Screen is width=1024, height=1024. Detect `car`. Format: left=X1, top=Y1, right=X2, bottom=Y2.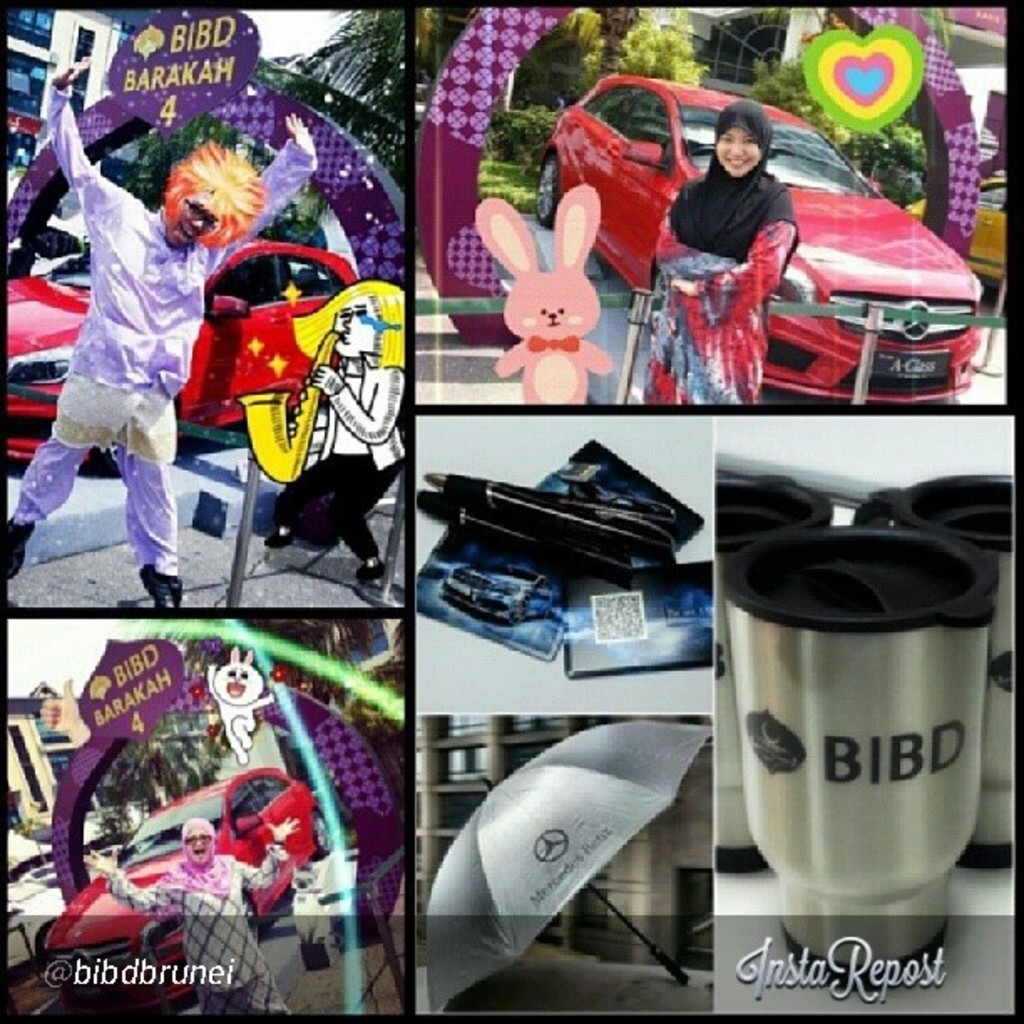
left=3, top=229, right=346, bottom=475.
